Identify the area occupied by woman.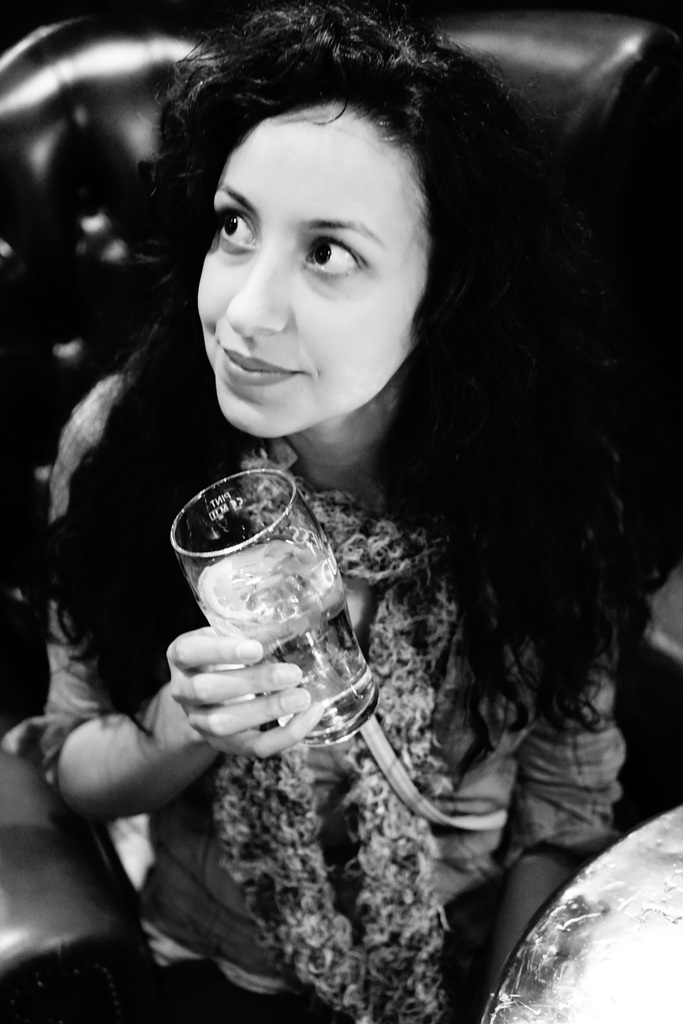
Area: (x1=64, y1=23, x2=638, y2=954).
